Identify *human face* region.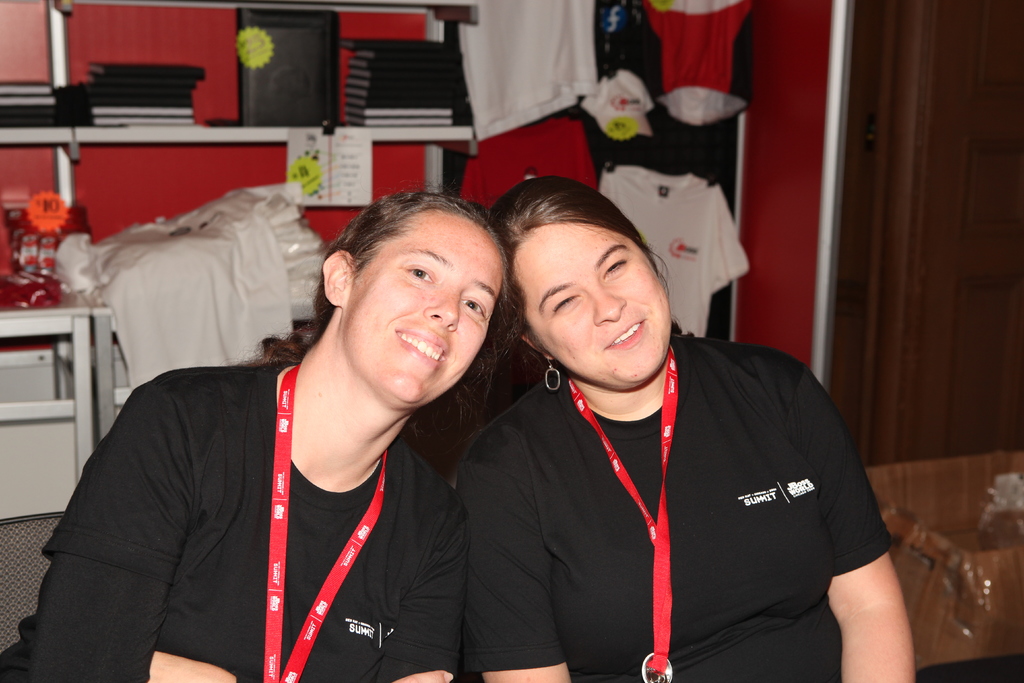
Region: bbox(514, 224, 678, 391).
